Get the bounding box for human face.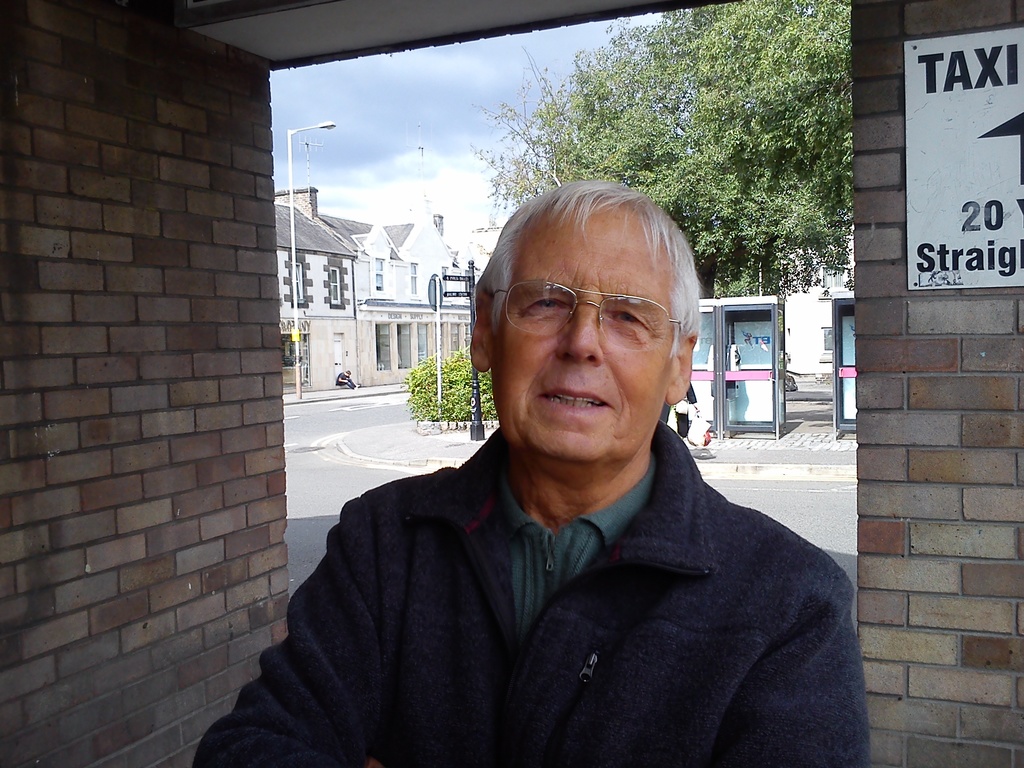
Rect(496, 214, 668, 460).
